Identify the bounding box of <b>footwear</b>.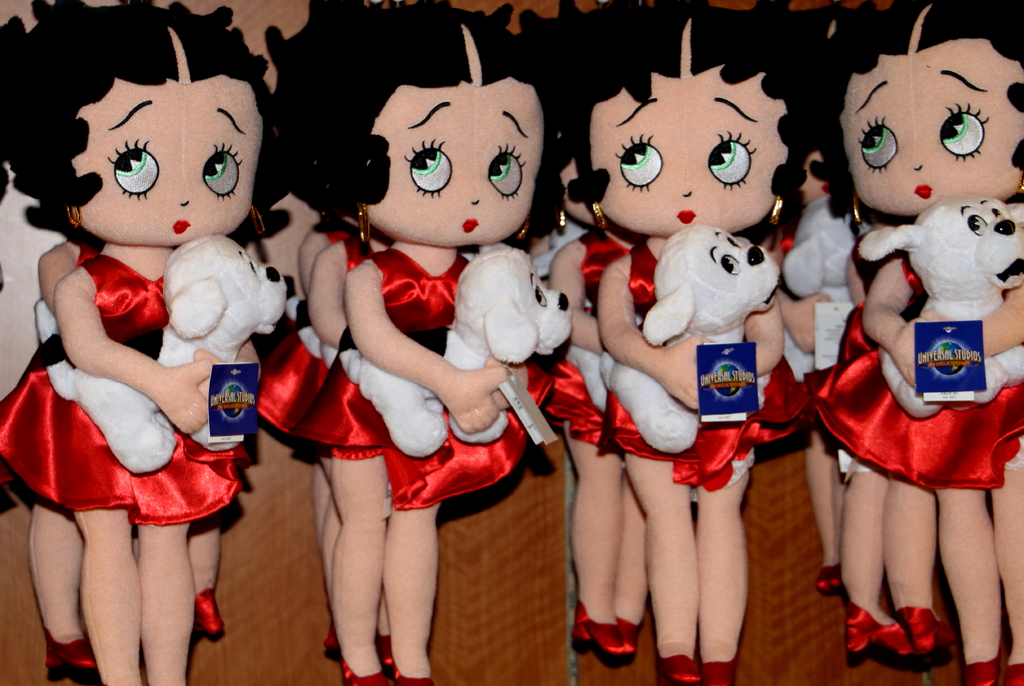
[958,658,1000,685].
